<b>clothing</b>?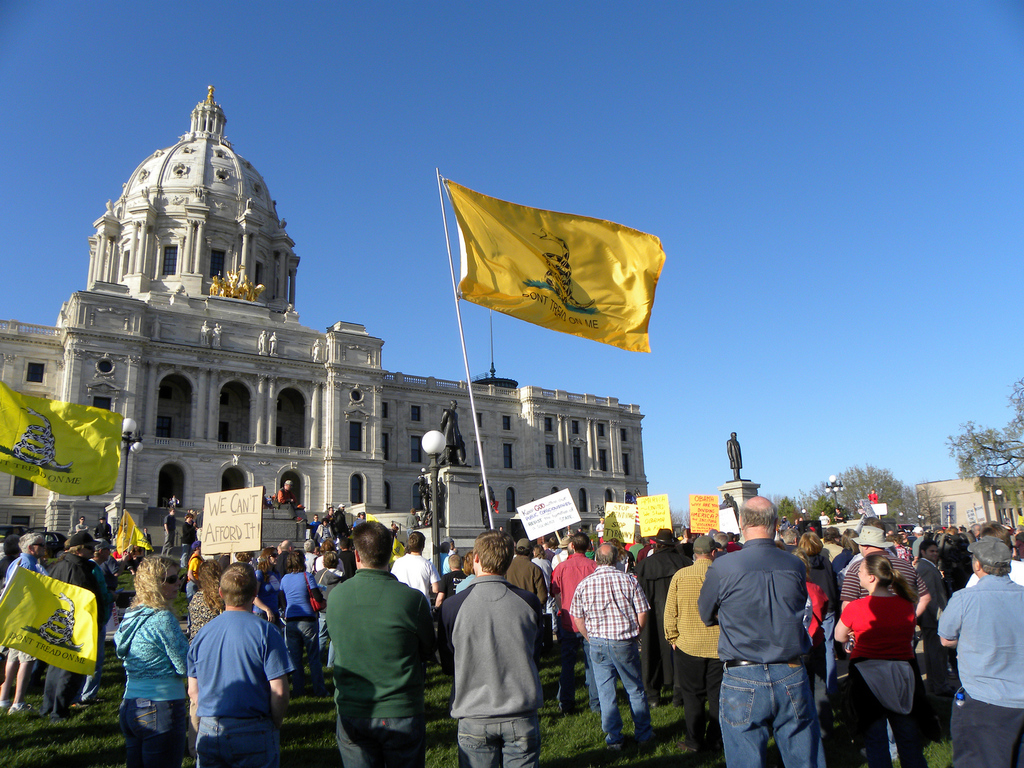
803 547 840 656
